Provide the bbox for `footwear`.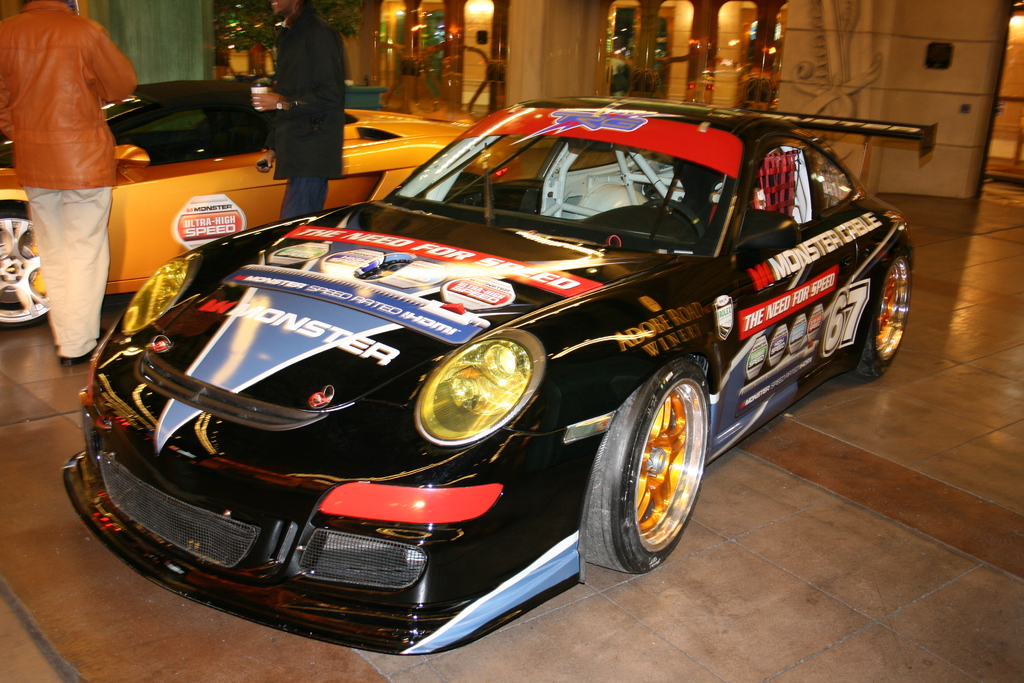
(67, 348, 104, 365).
